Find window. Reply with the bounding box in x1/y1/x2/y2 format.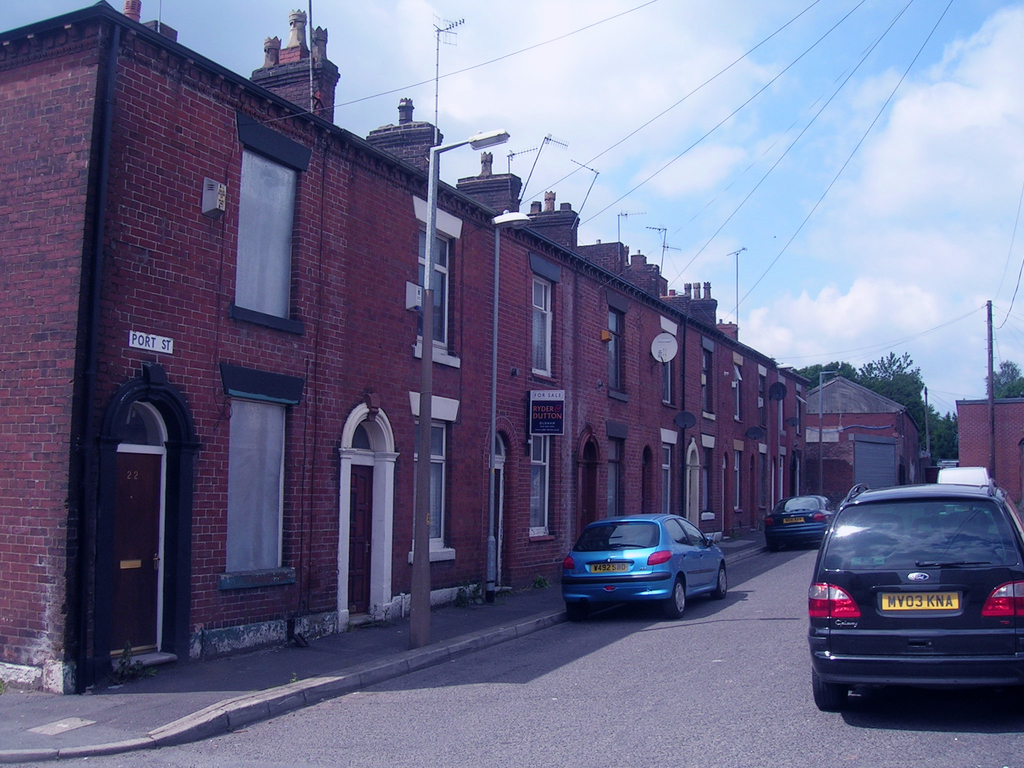
525/442/554/543.
